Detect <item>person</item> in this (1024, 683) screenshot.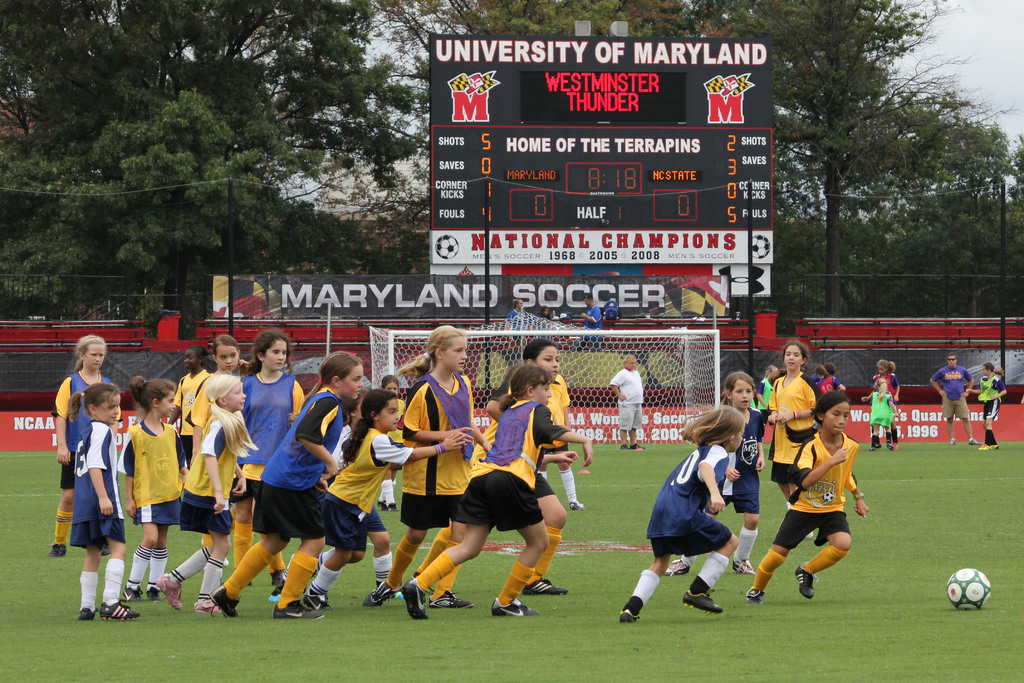
Detection: [112, 375, 193, 600].
